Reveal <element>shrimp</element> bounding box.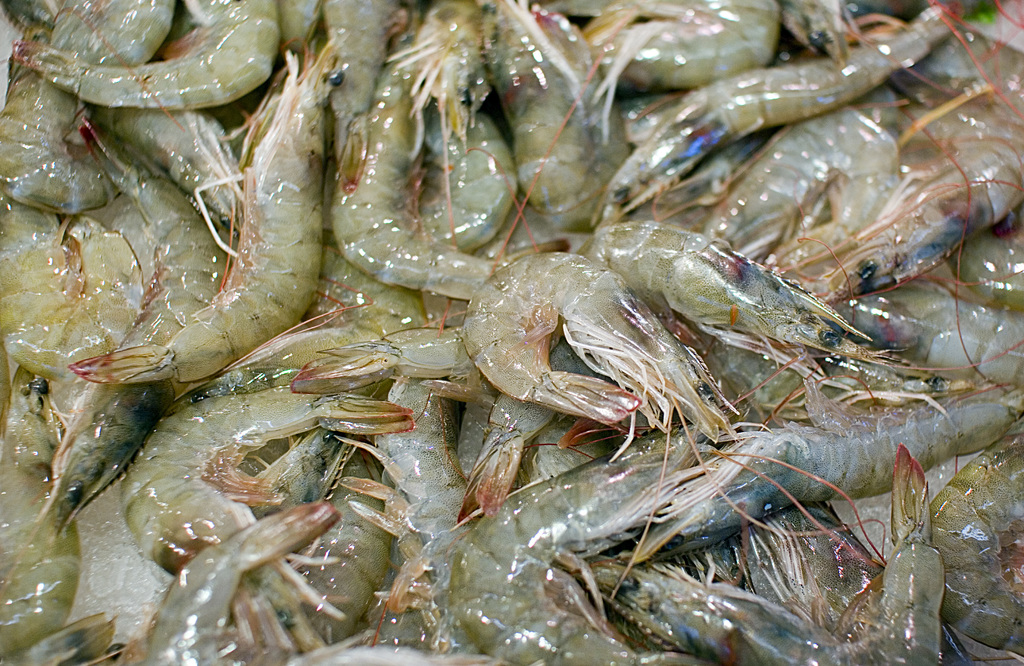
Revealed: 293:0:397:177.
